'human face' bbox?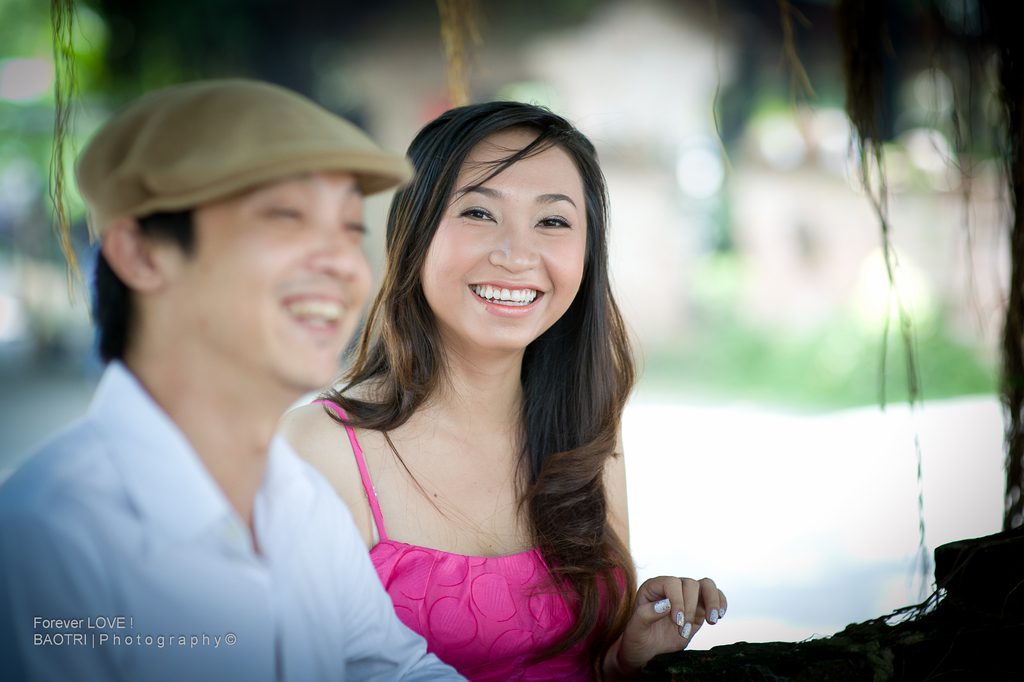
bbox(419, 128, 585, 346)
